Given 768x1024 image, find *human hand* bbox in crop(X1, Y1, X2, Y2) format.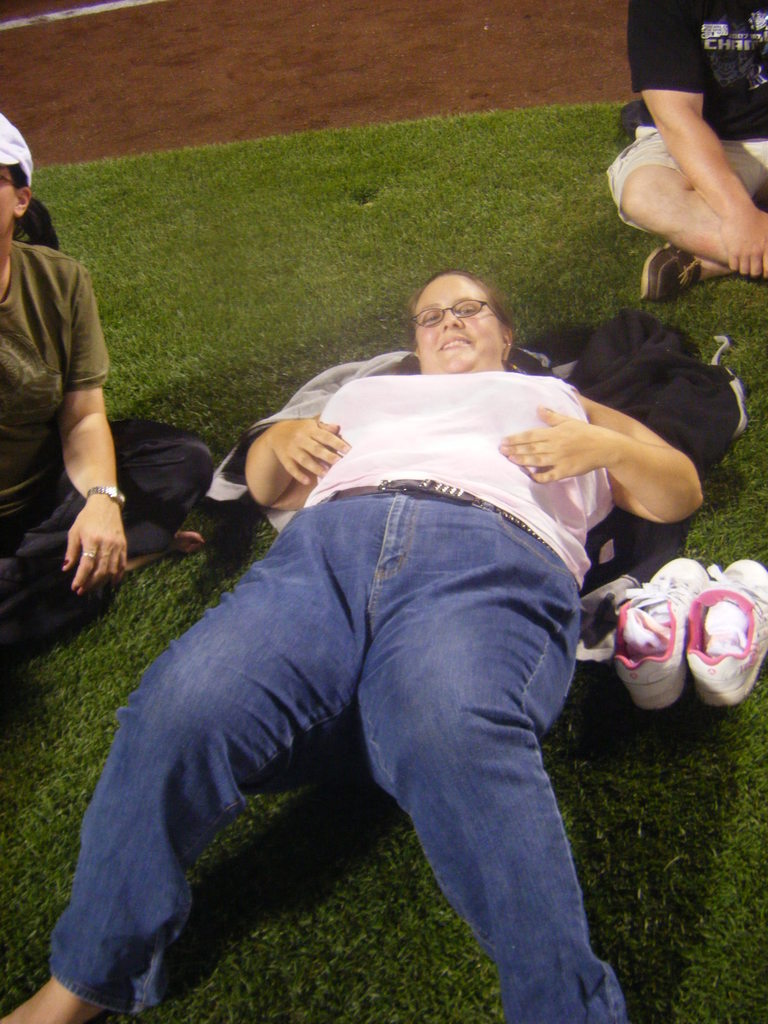
crop(492, 404, 606, 488).
